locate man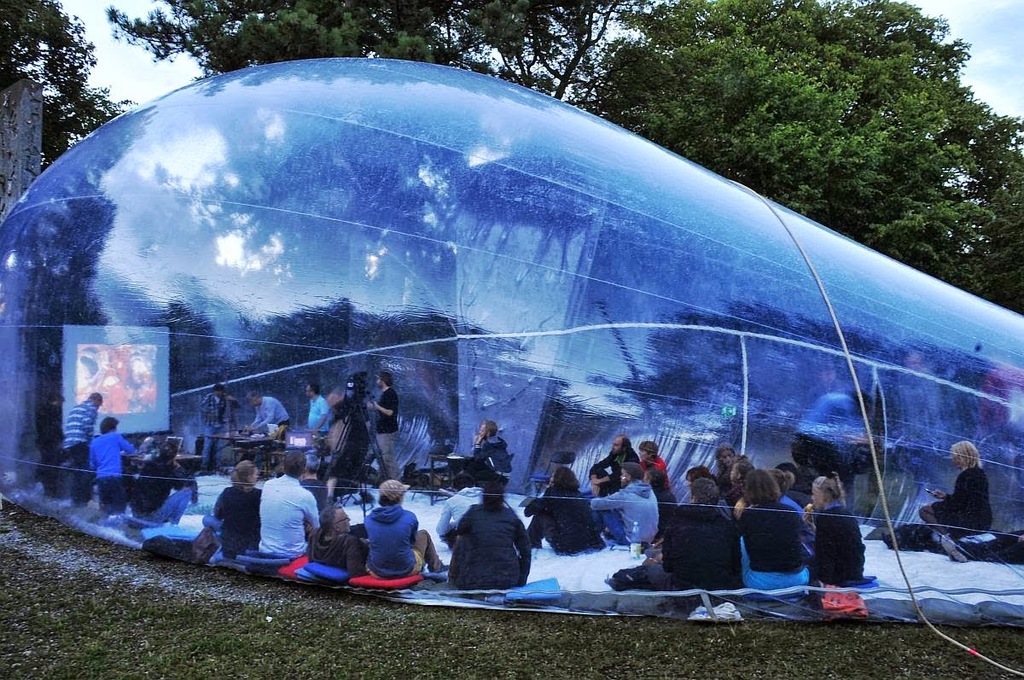
<bbox>60, 384, 99, 500</bbox>
